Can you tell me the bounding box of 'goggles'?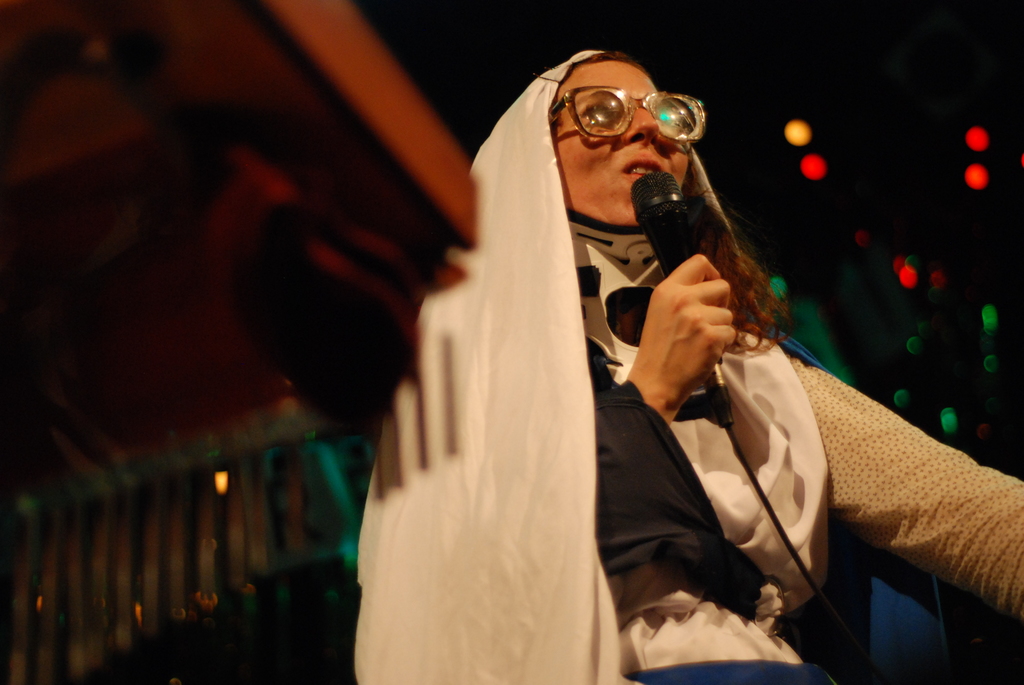
detection(545, 70, 718, 155).
